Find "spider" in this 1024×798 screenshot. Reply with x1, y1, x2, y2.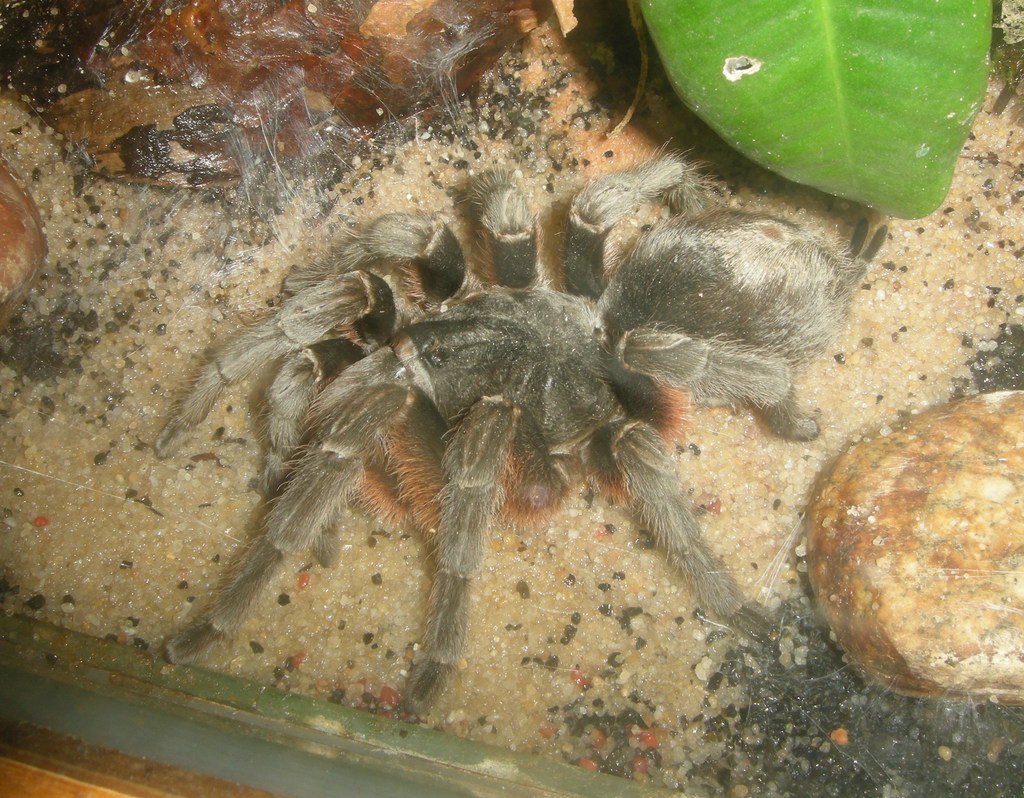
155, 136, 861, 724.
